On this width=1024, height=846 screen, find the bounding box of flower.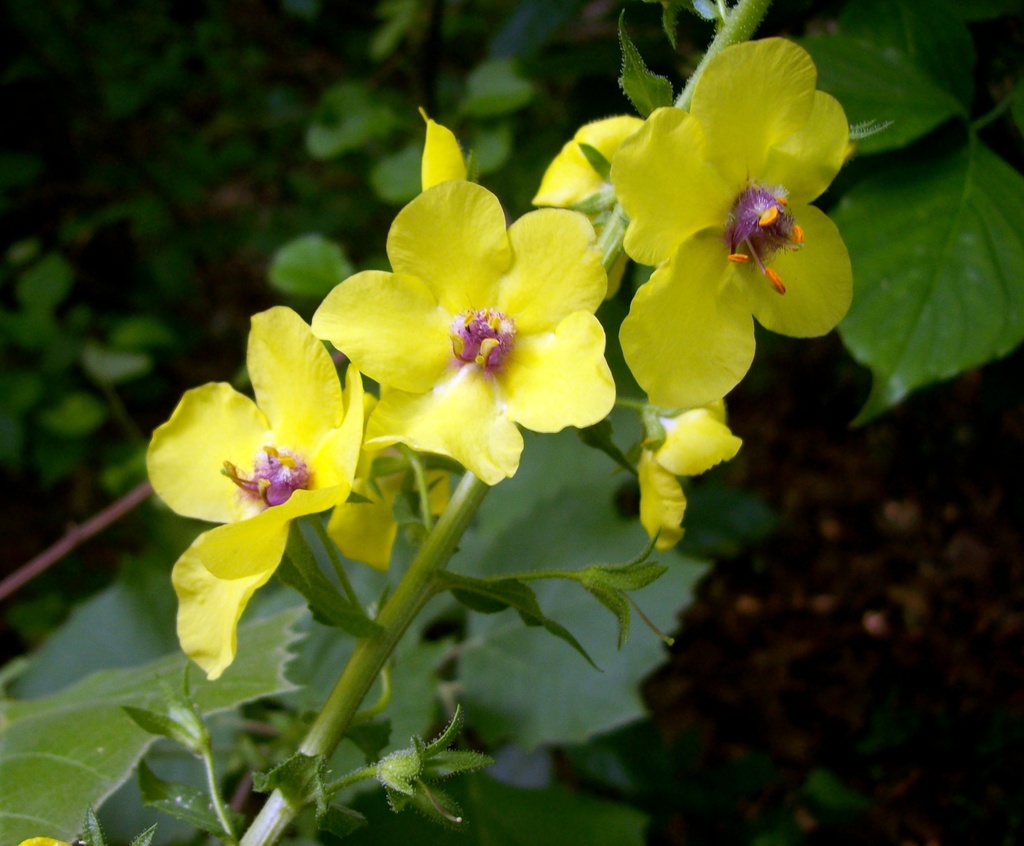
Bounding box: (left=636, top=401, right=740, bottom=550).
